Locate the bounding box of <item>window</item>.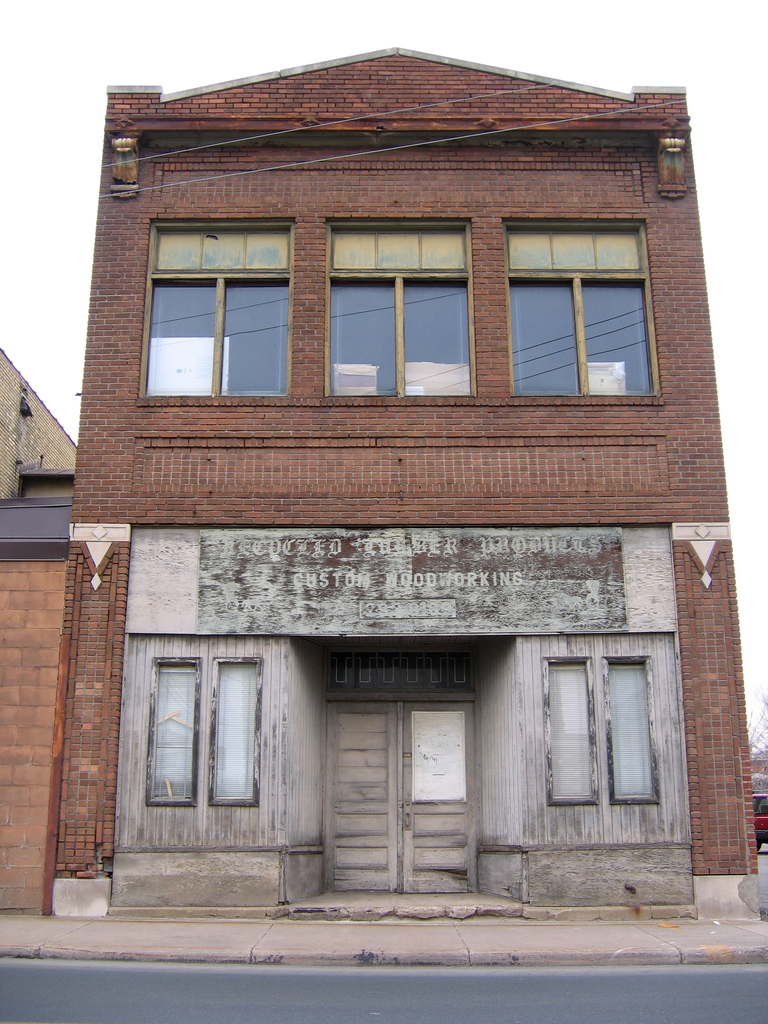
Bounding box: (left=138, top=219, right=293, bottom=399).
